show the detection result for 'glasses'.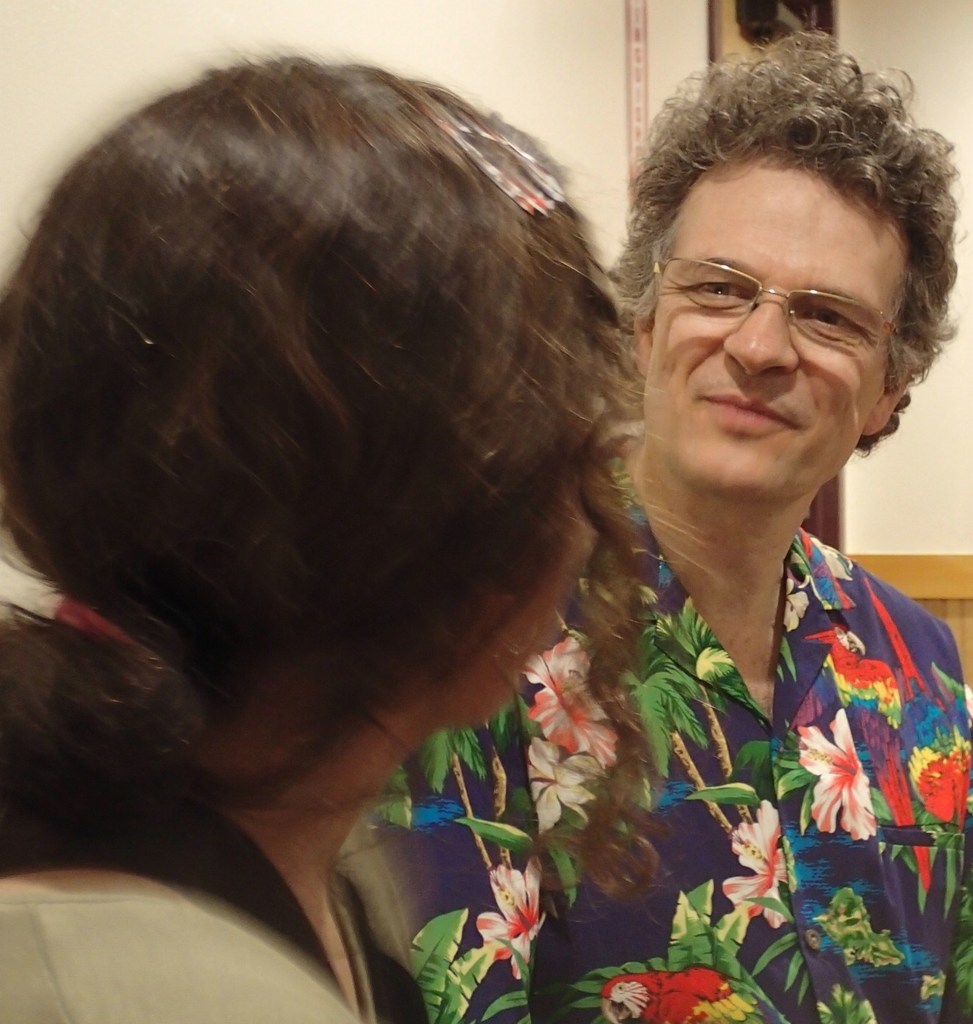
<bbox>653, 237, 921, 354</bbox>.
